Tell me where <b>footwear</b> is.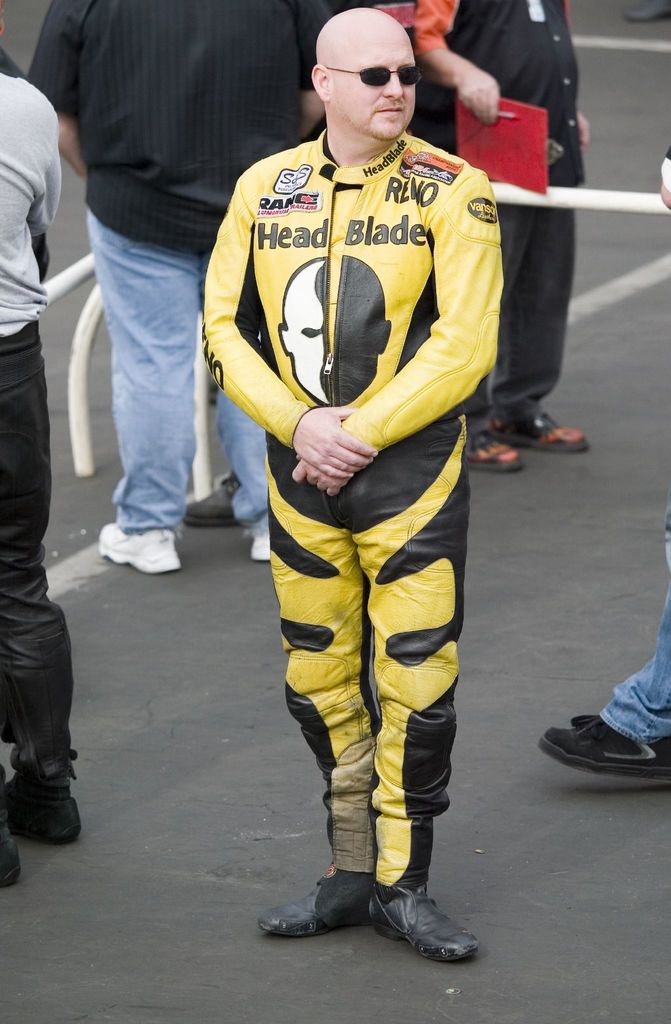
<b>footwear</b> is at 97 522 181 573.
